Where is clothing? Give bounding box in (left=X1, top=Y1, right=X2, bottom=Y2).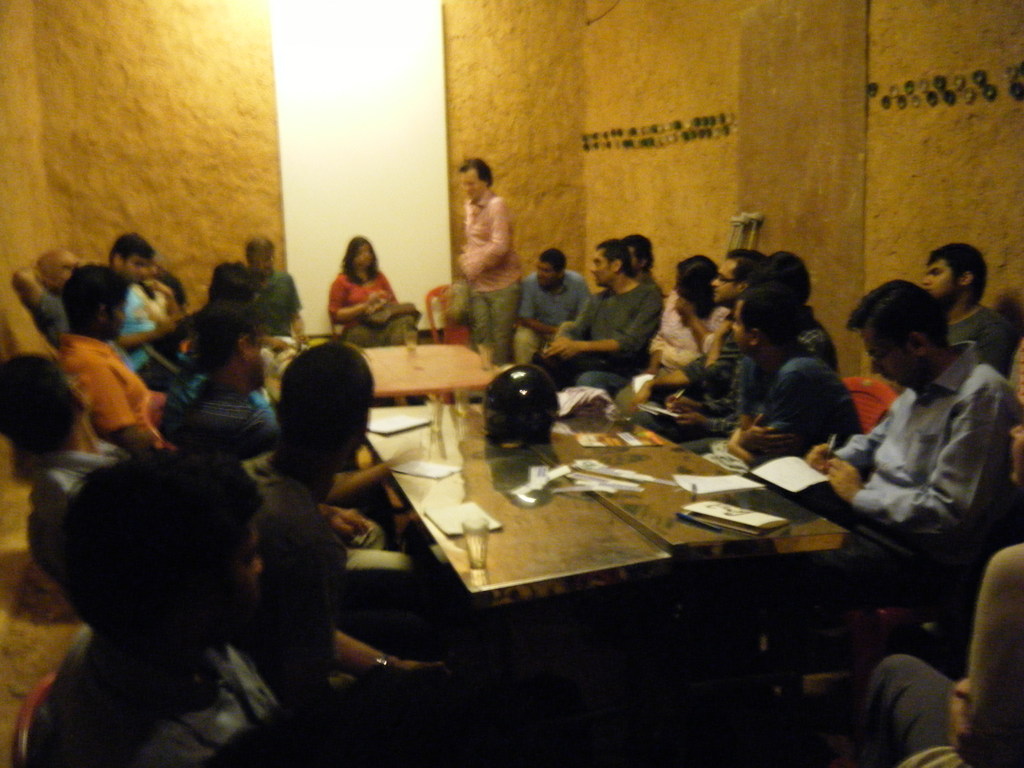
(left=800, top=337, right=1017, bottom=614).
